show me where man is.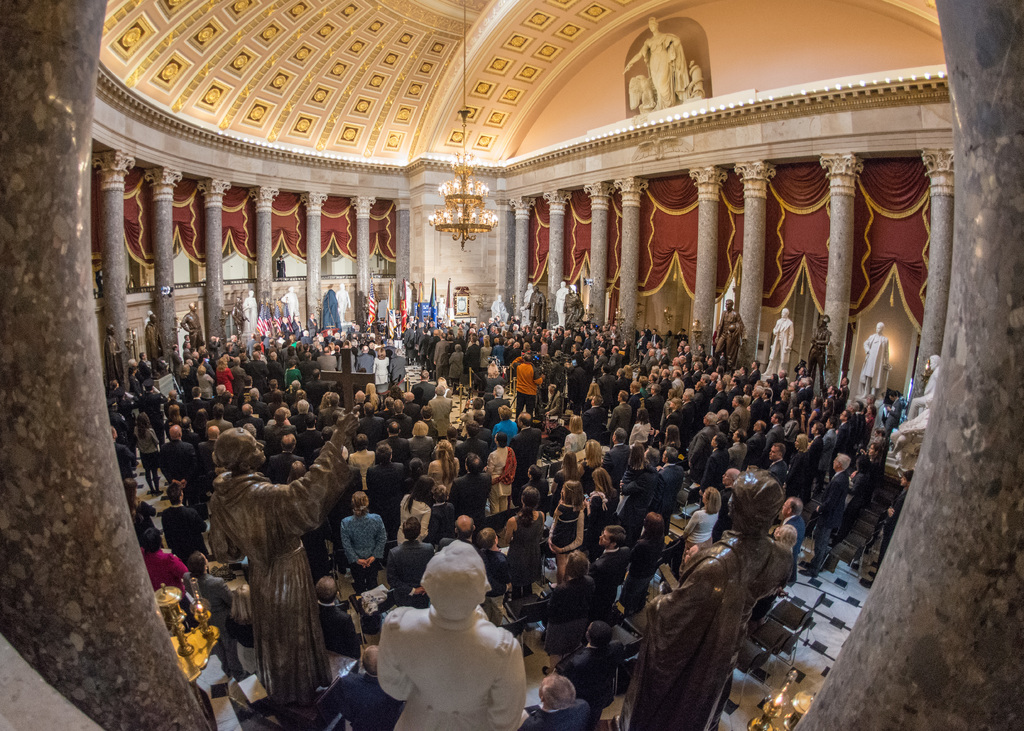
man is at 268,430,313,481.
